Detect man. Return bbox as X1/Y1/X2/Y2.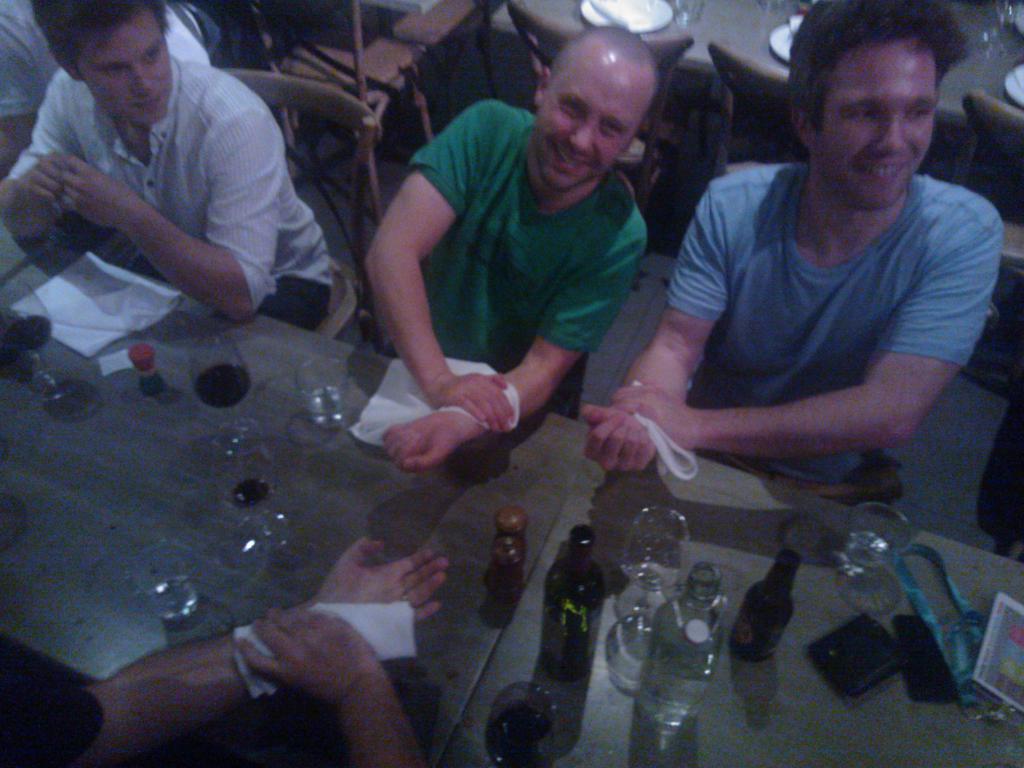
364/19/666/471.
